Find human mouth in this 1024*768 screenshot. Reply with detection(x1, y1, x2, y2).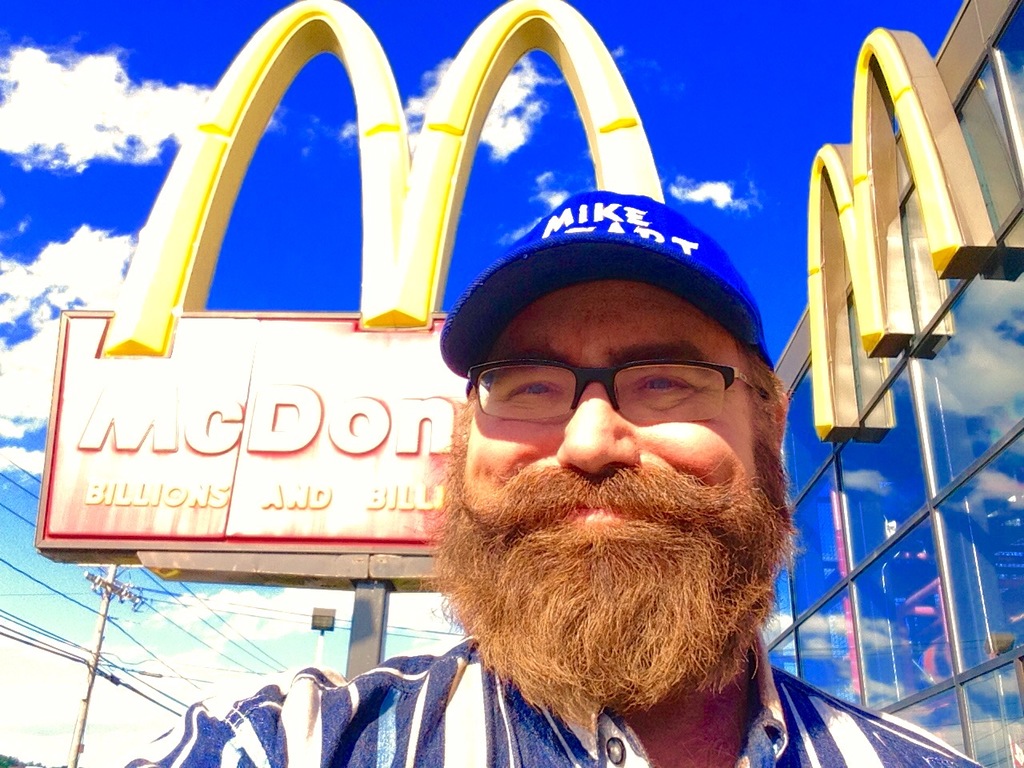
detection(559, 498, 647, 522).
